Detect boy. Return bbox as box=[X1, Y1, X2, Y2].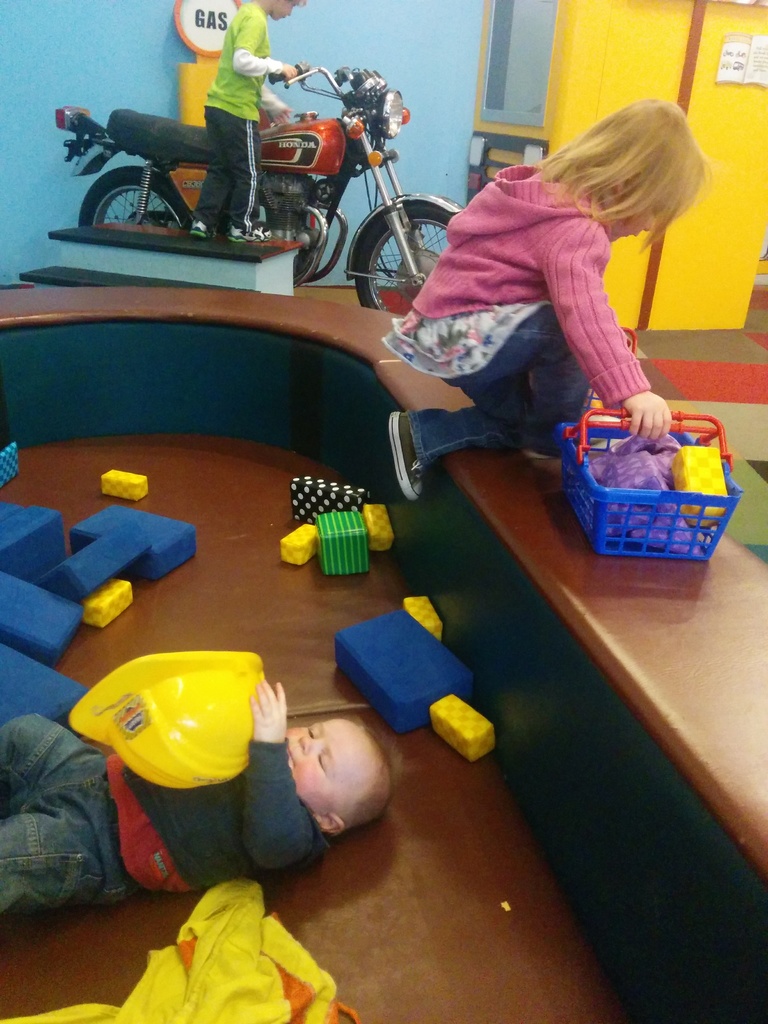
box=[0, 665, 397, 919].
